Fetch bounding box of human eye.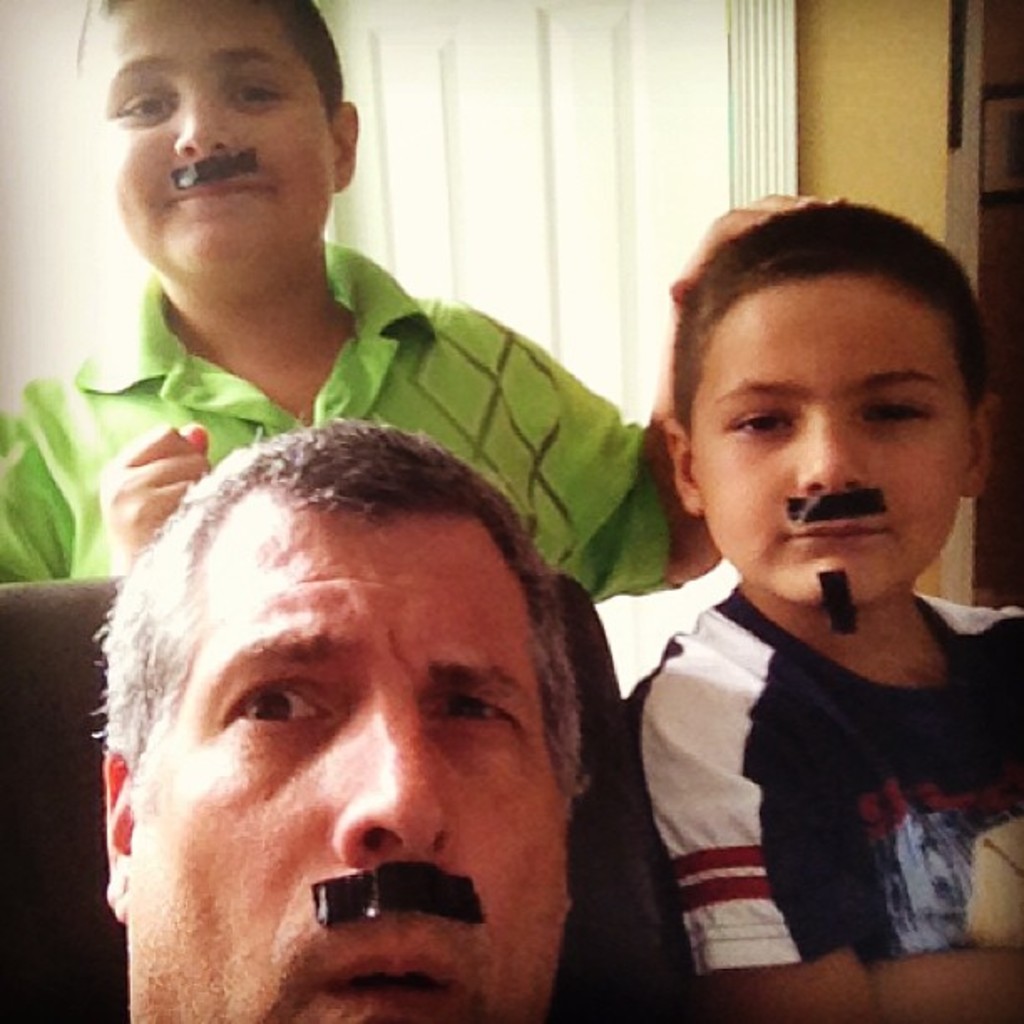
Bbox: pyautogui.locateOnScreen(422, 694, 524, 741).
